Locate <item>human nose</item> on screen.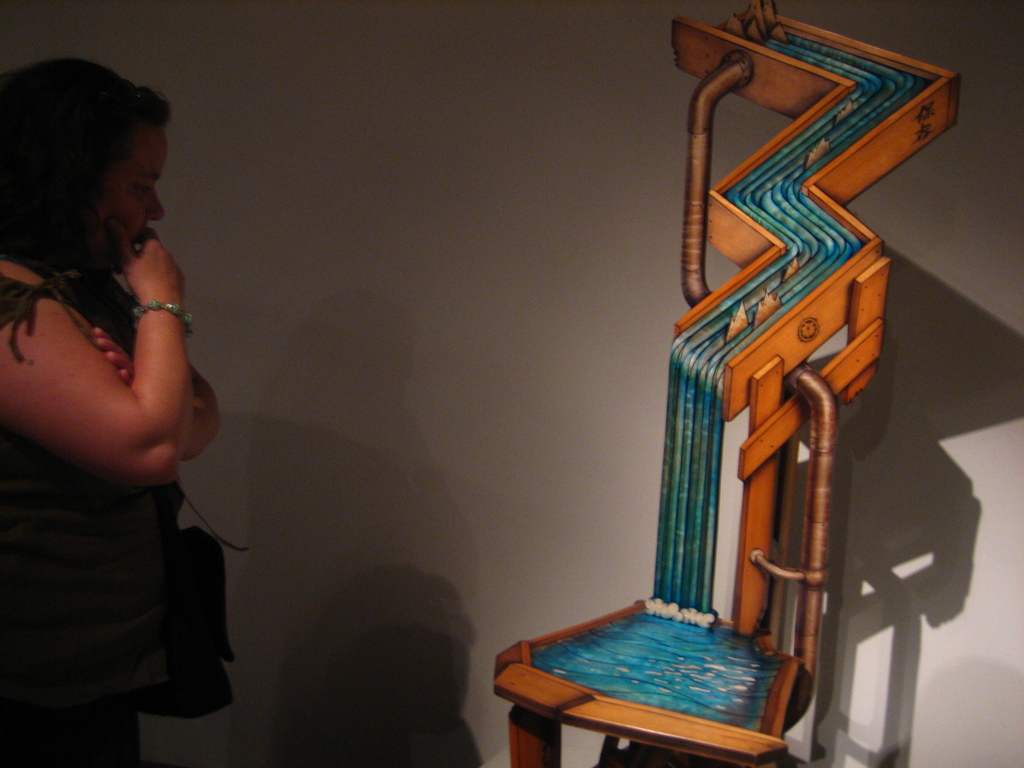
On screen at {"left": 147, "top": 188, "right": 166, "bottom": 223}.
